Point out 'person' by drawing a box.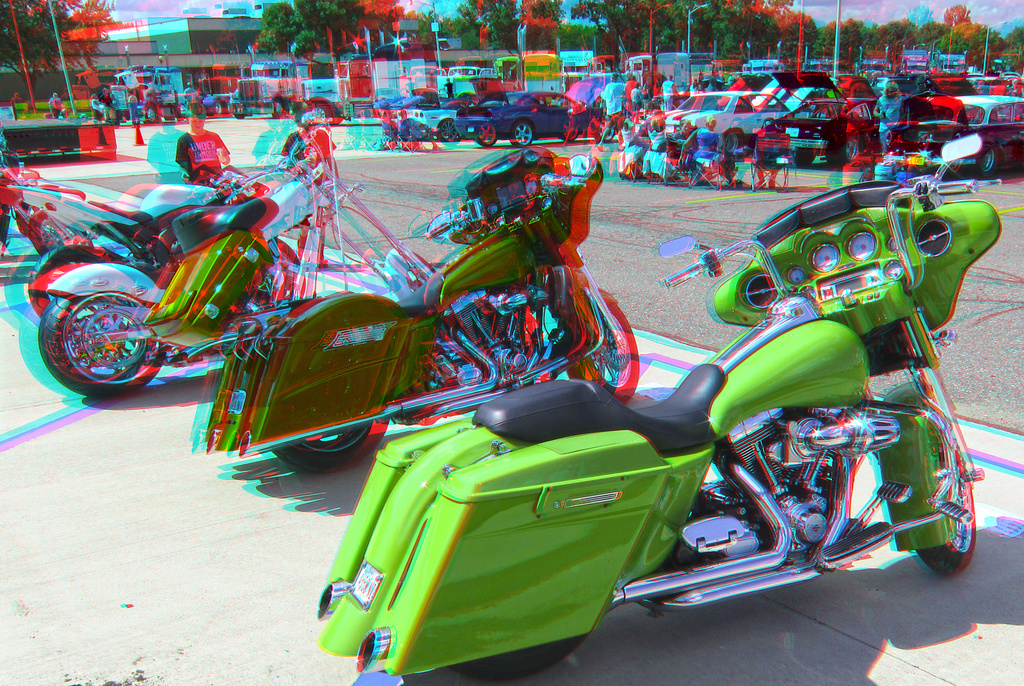
{"left": 745, "top": 118, "right": 785, "bottom": 188}.
